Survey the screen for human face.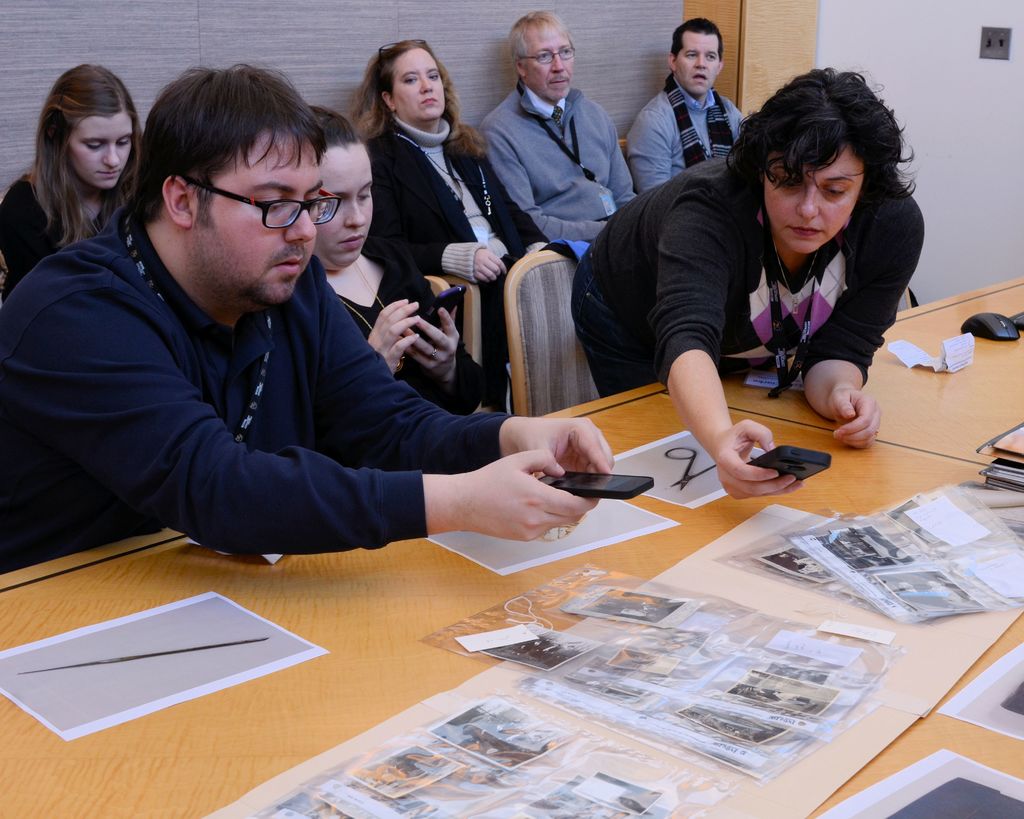
Survey found: rect(68, 114, 132, 193).
